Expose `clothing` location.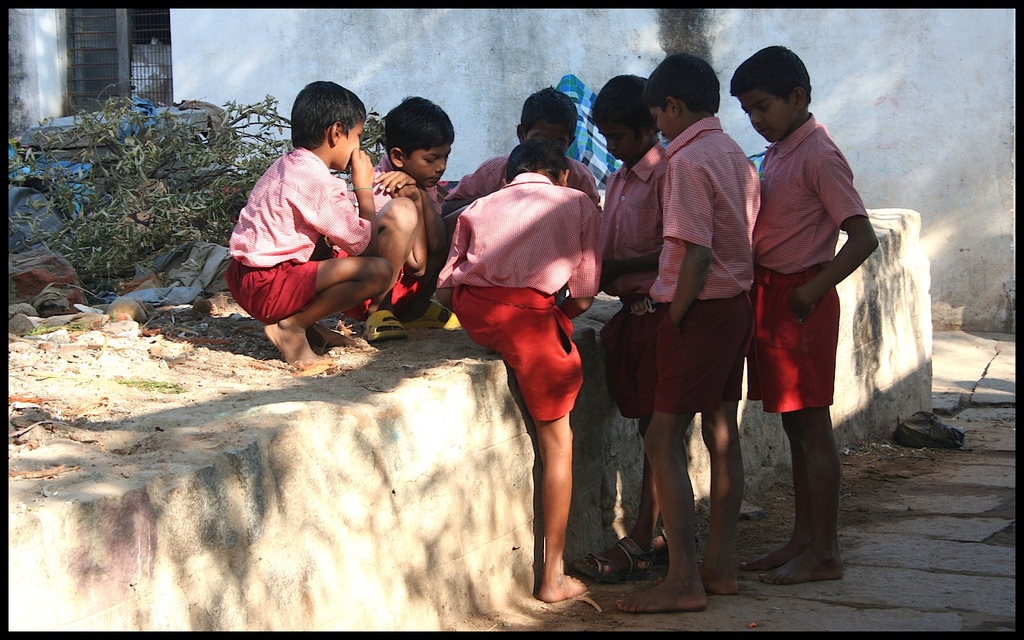
Exposed at pyautogui.locateOnScreen(435, 169, 617, 414).
